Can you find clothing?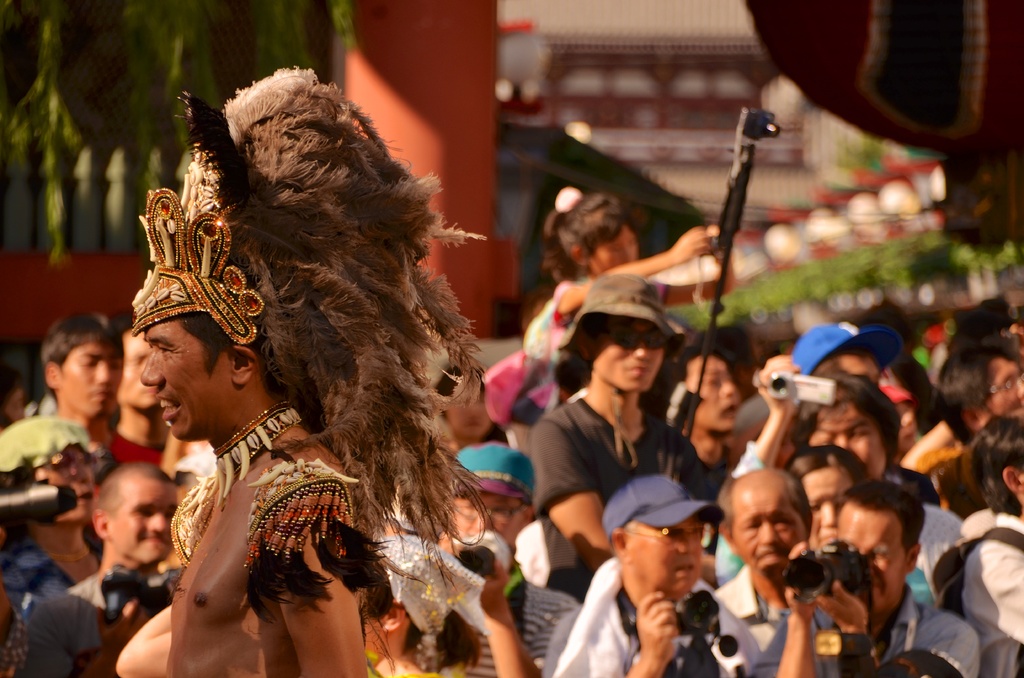
Yes, bounding box: 918:504:961:601.
